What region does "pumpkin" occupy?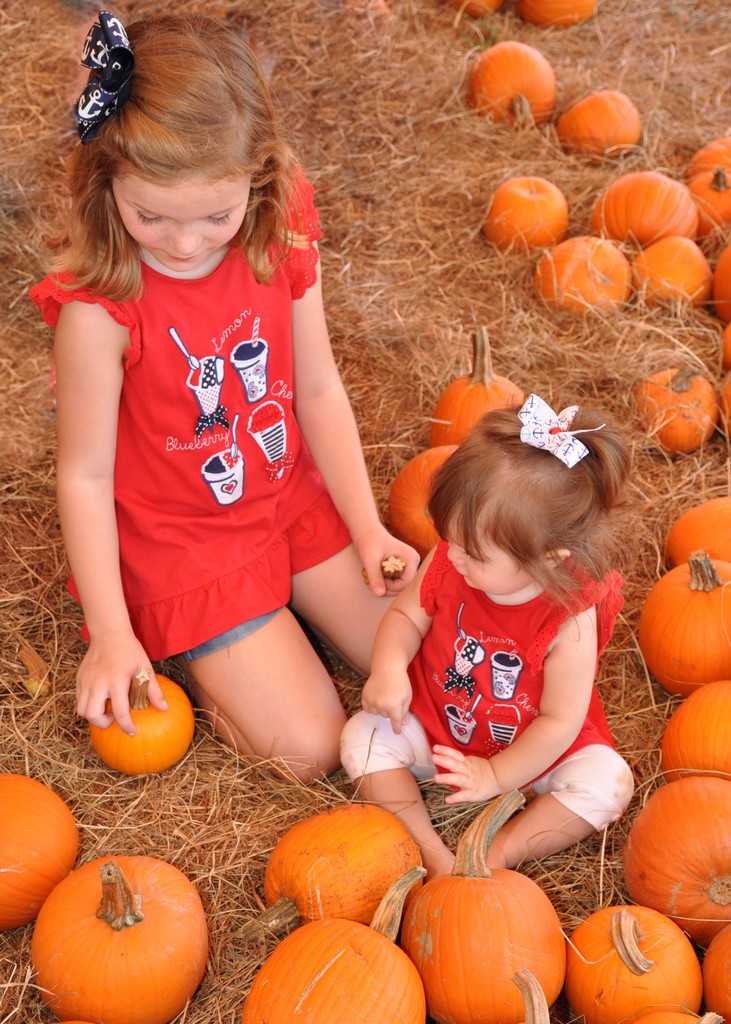
{"left": 483, "top": 176, "right": 566, "bottom": 260}.
